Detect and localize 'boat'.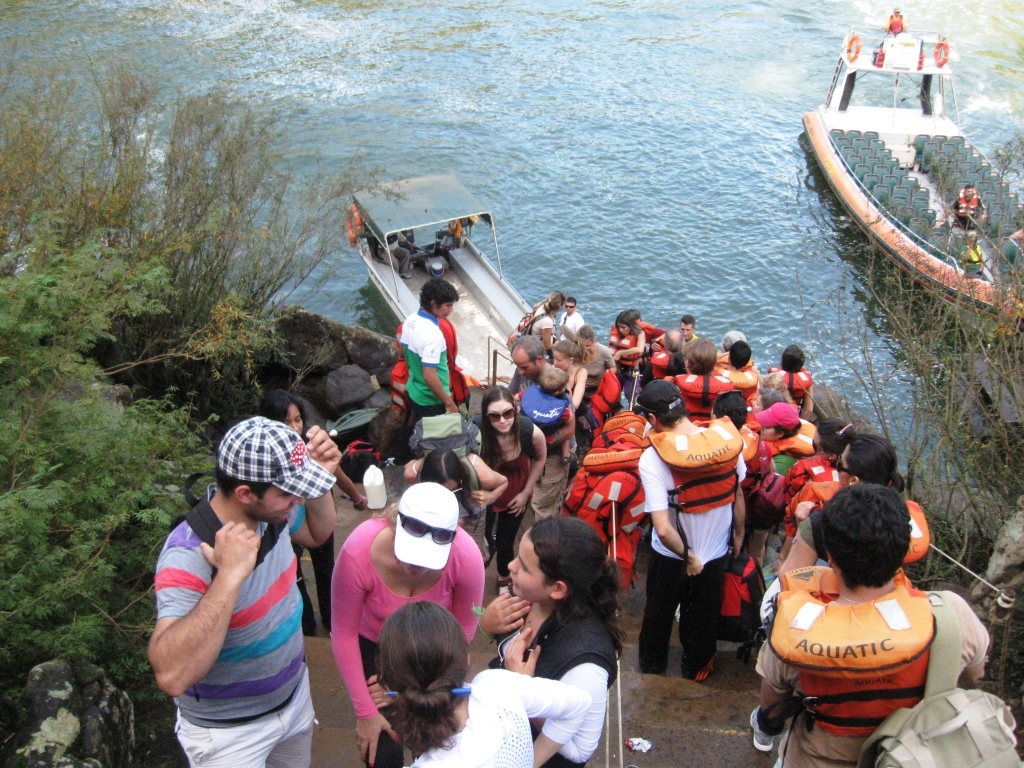
Localized at box(794, 28, 1009, 323).
